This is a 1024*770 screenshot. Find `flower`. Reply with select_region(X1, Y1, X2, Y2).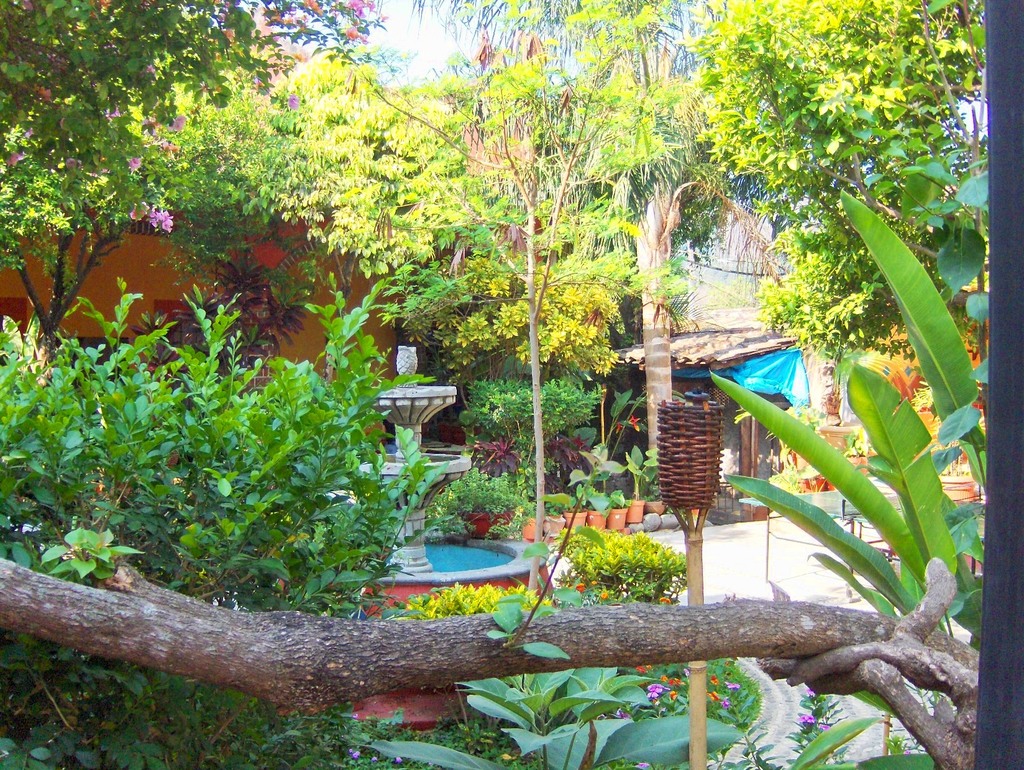
select_region(817, 723, 827, 735).
